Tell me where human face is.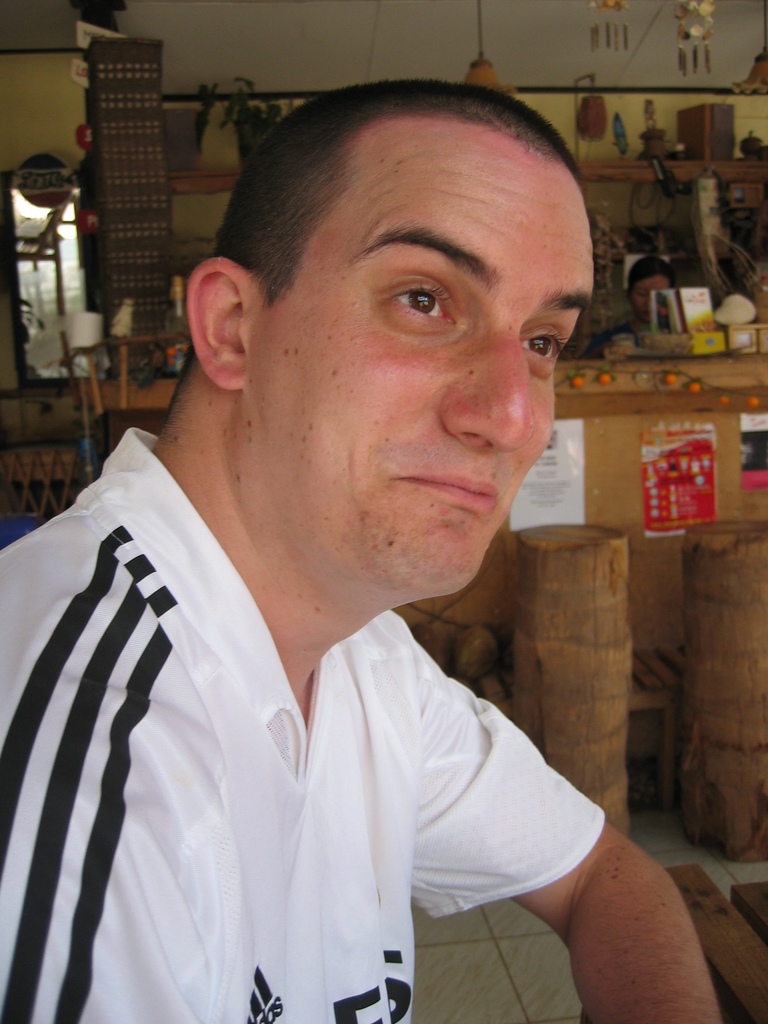
human face is at [left=243, top=120, right=595, bottom=603].
